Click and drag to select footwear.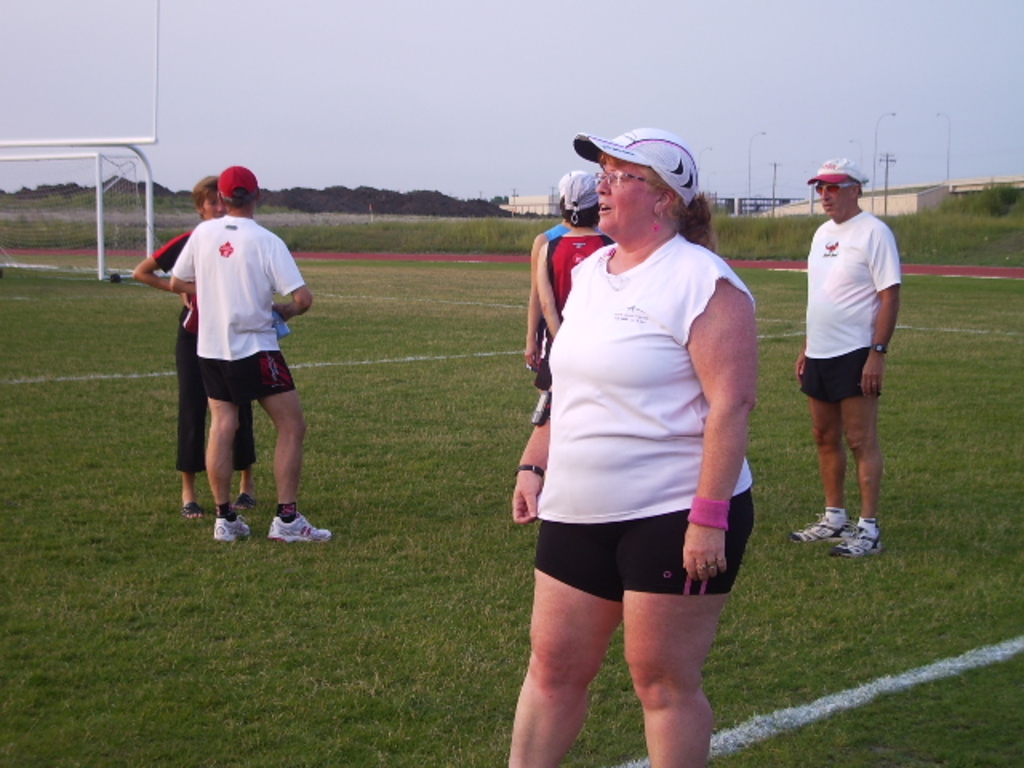
Selection: {"x1": 245, "y1": 485, "x2": 253, "y2": 509}.
